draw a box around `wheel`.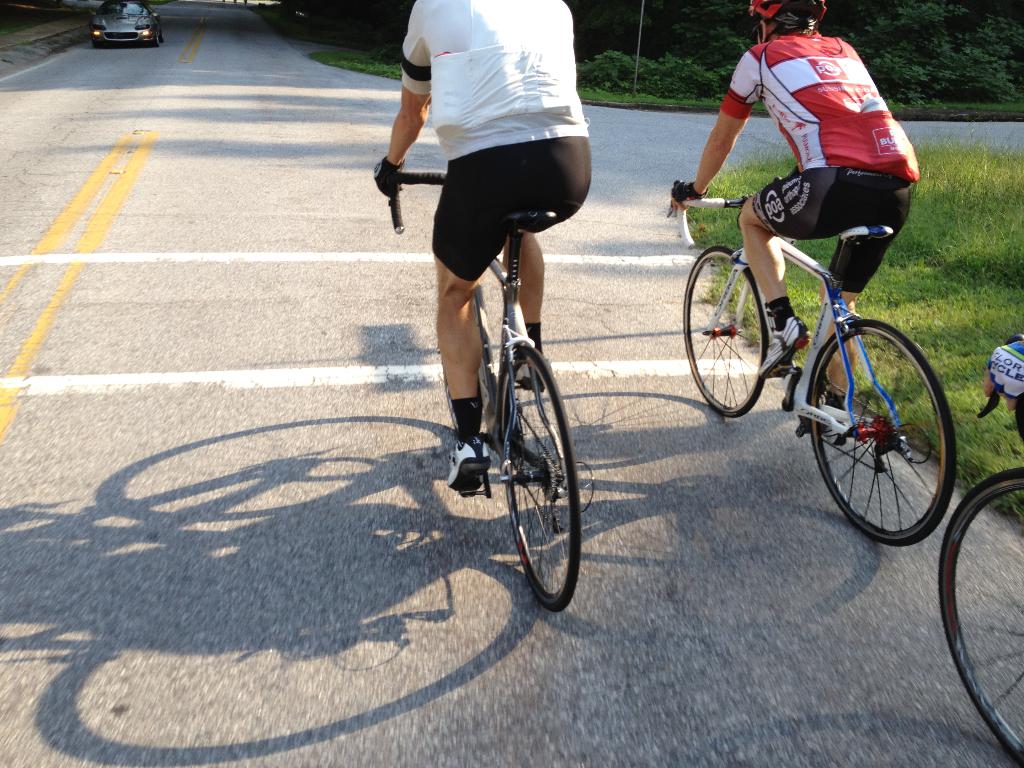
region(684, 243, 765, 419).
